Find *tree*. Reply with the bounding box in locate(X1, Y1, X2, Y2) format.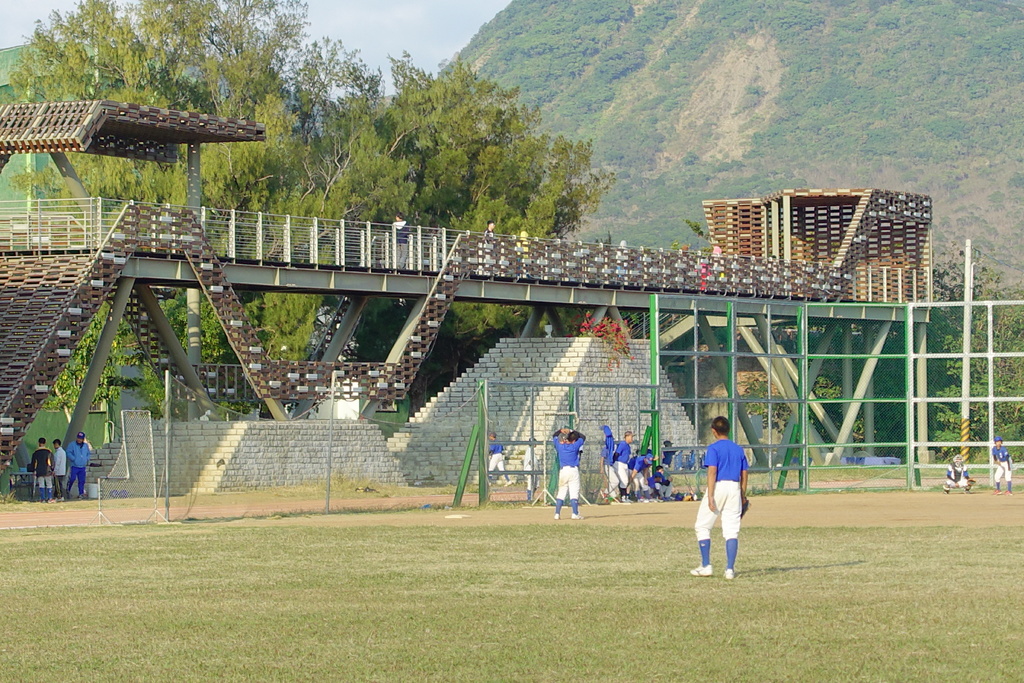
locate(332, 77, 605, 222).
